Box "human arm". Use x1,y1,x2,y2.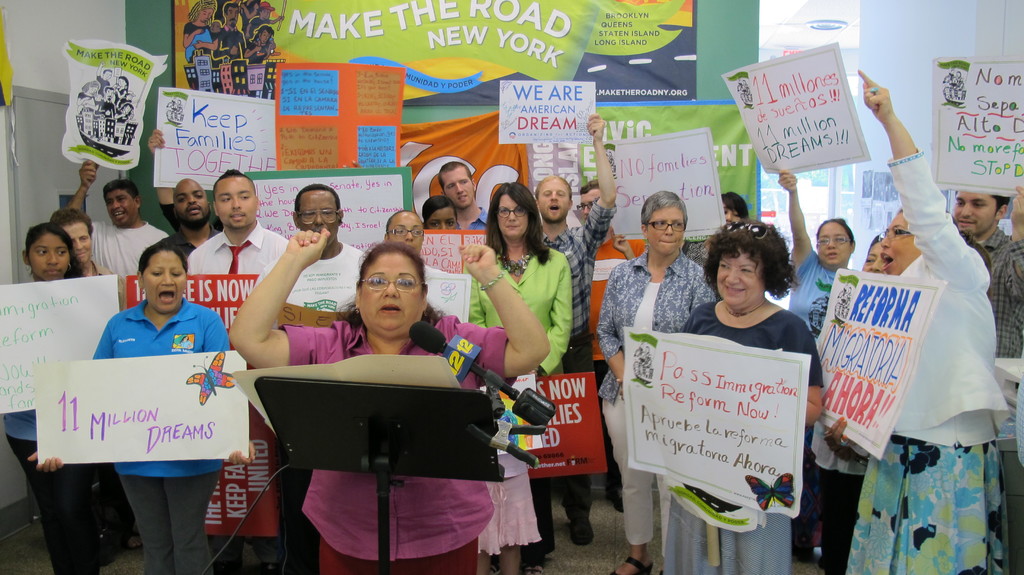
870,85,956,259.
